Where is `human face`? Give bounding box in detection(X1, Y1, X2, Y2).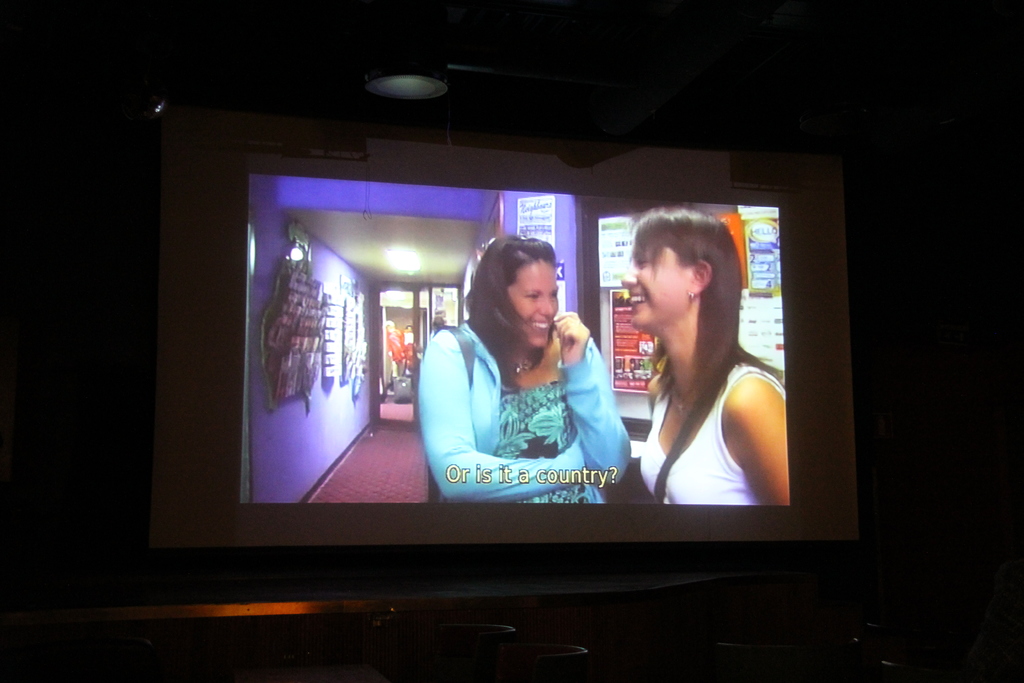
detection(509, 254, 562, 350).
